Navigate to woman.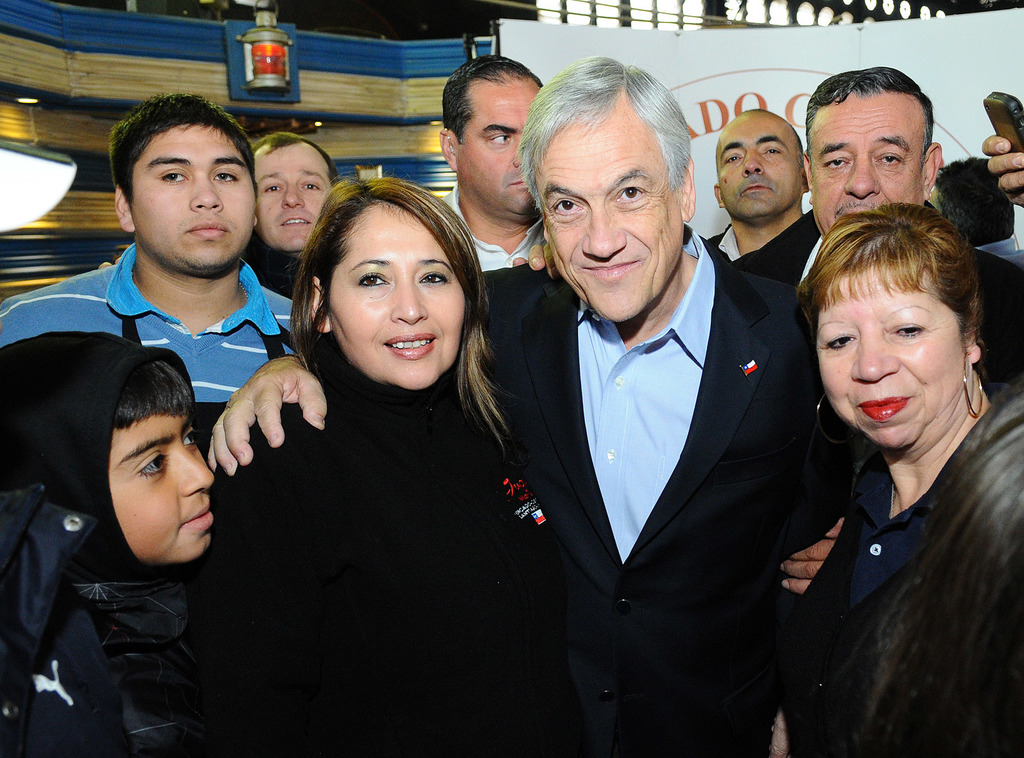
Navigation target: <box>788,197,1023,757</box>.
